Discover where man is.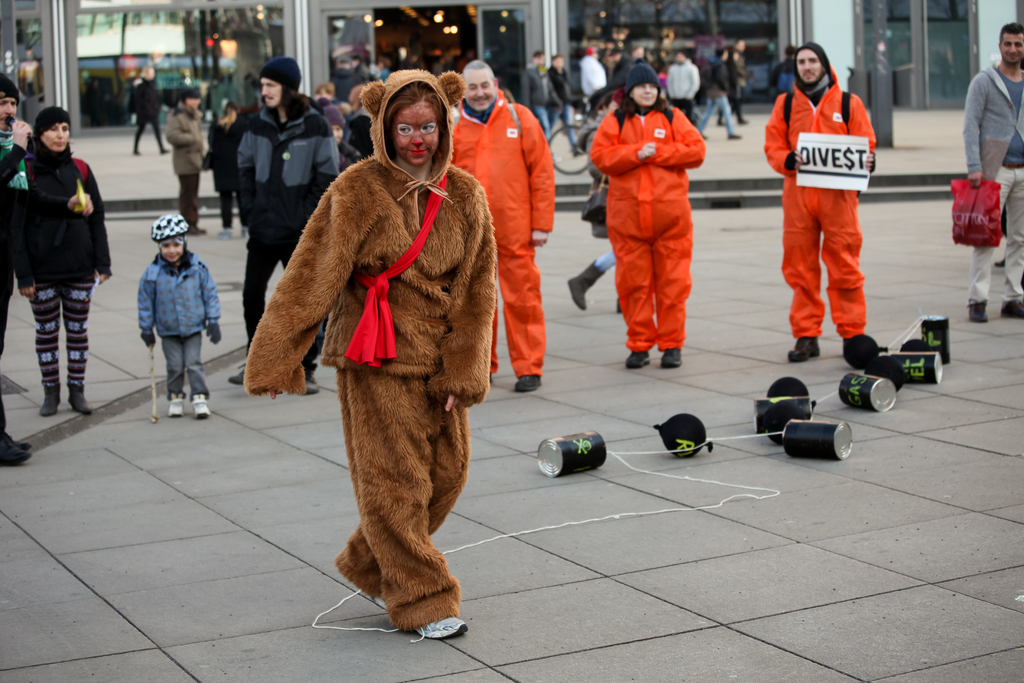
Discovered at crop(961, 24, 1023, 325).
